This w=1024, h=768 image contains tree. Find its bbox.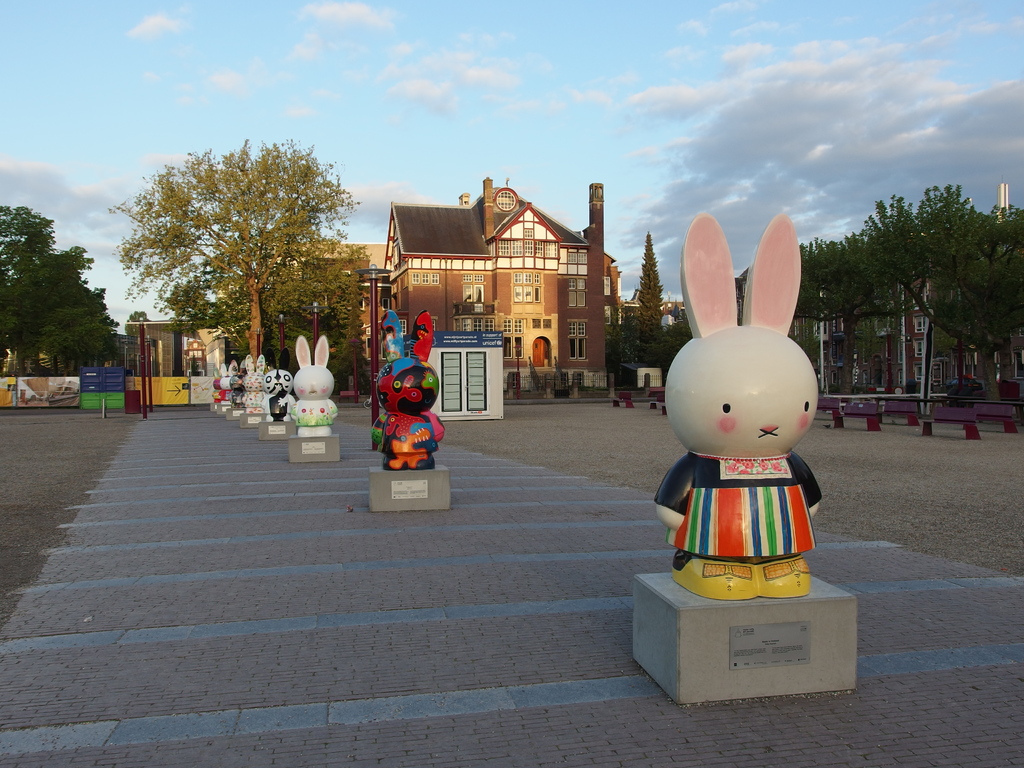
[635,225,669,363].
